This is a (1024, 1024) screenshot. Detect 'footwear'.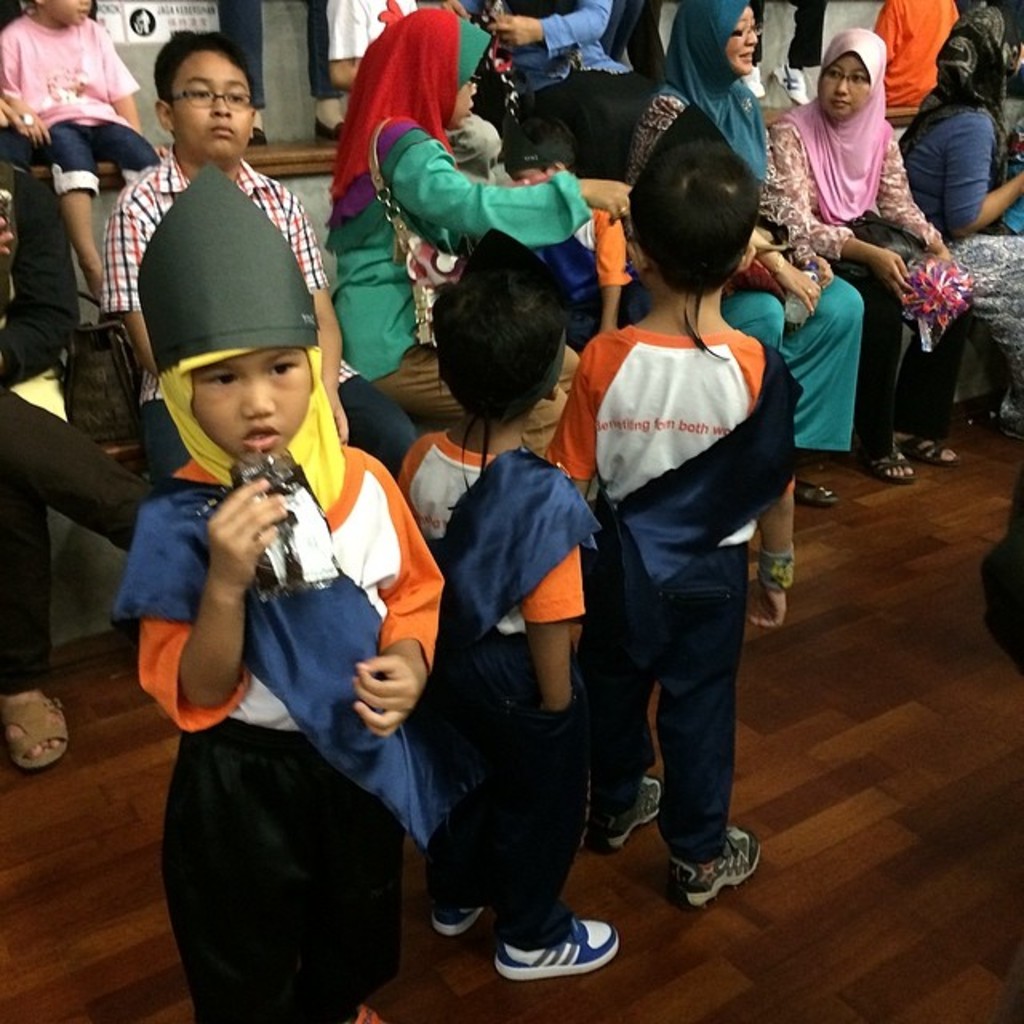
(862, 446, 917, 486).
